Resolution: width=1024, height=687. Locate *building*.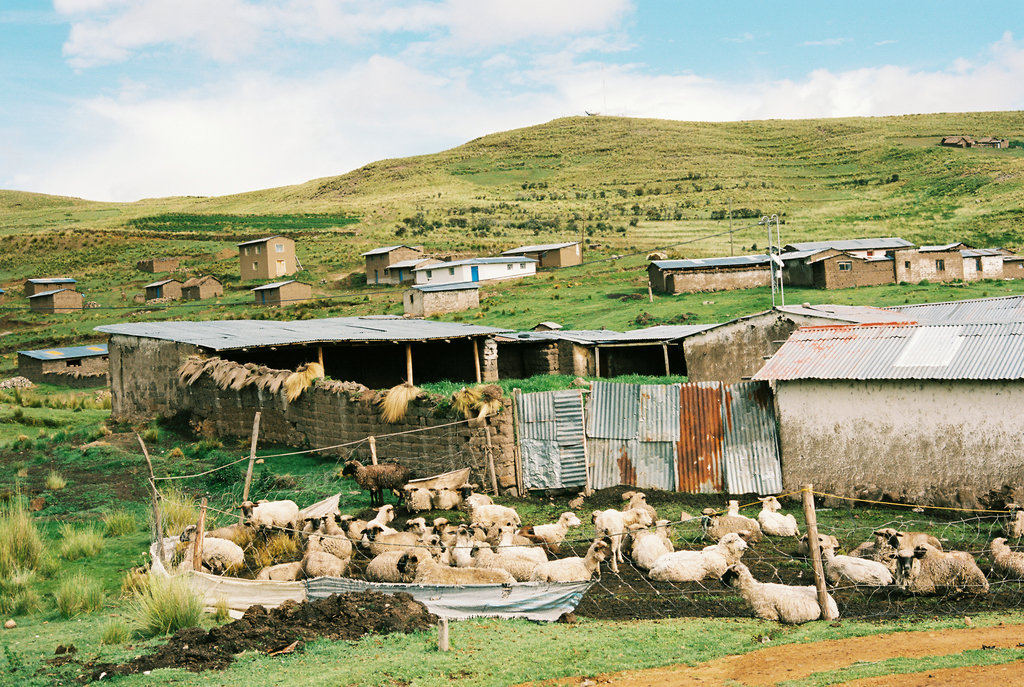
rect(234, 231, 296, 275).
